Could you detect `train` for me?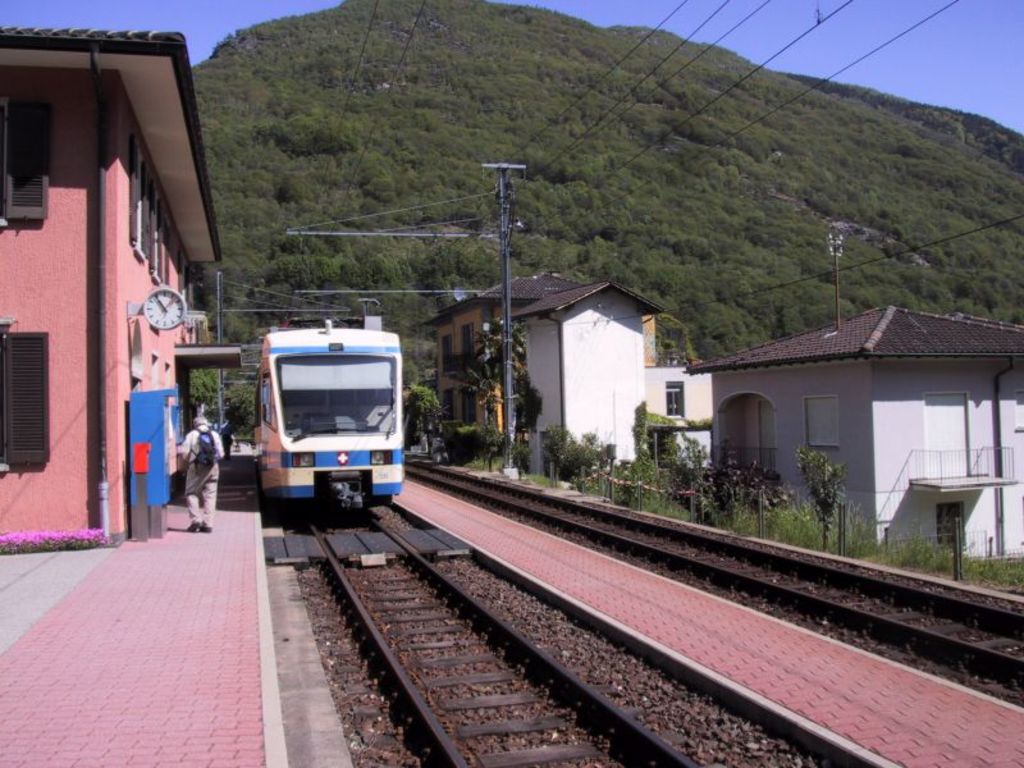
Detection result: (x1=256, y1=302, x2=408, y2=518).
